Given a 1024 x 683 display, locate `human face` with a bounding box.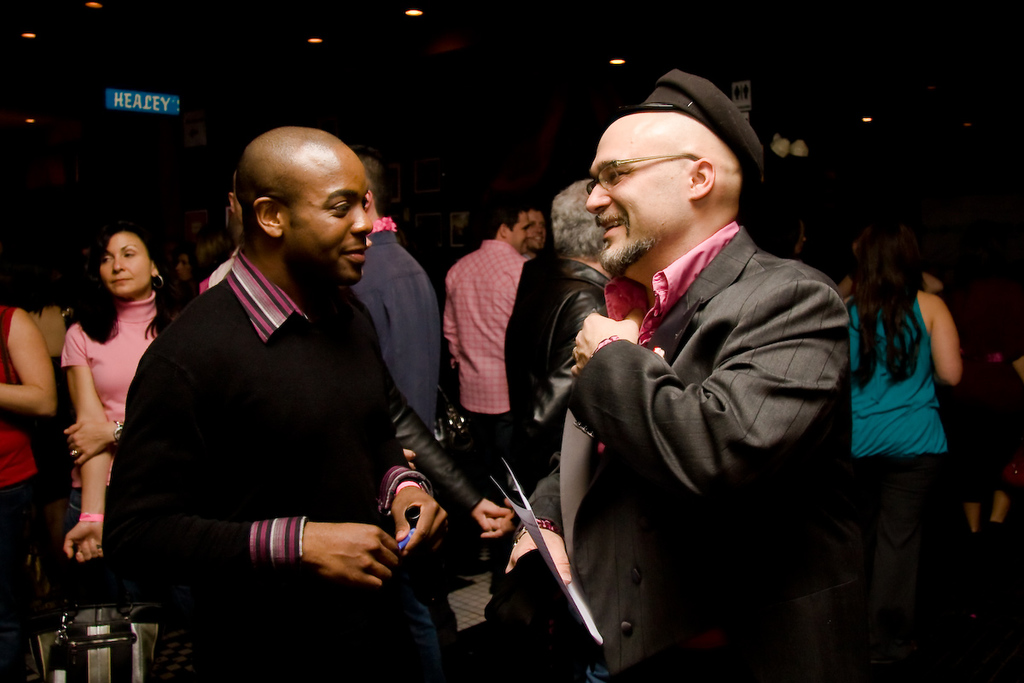
Located: 592, 139, 689, 276.
